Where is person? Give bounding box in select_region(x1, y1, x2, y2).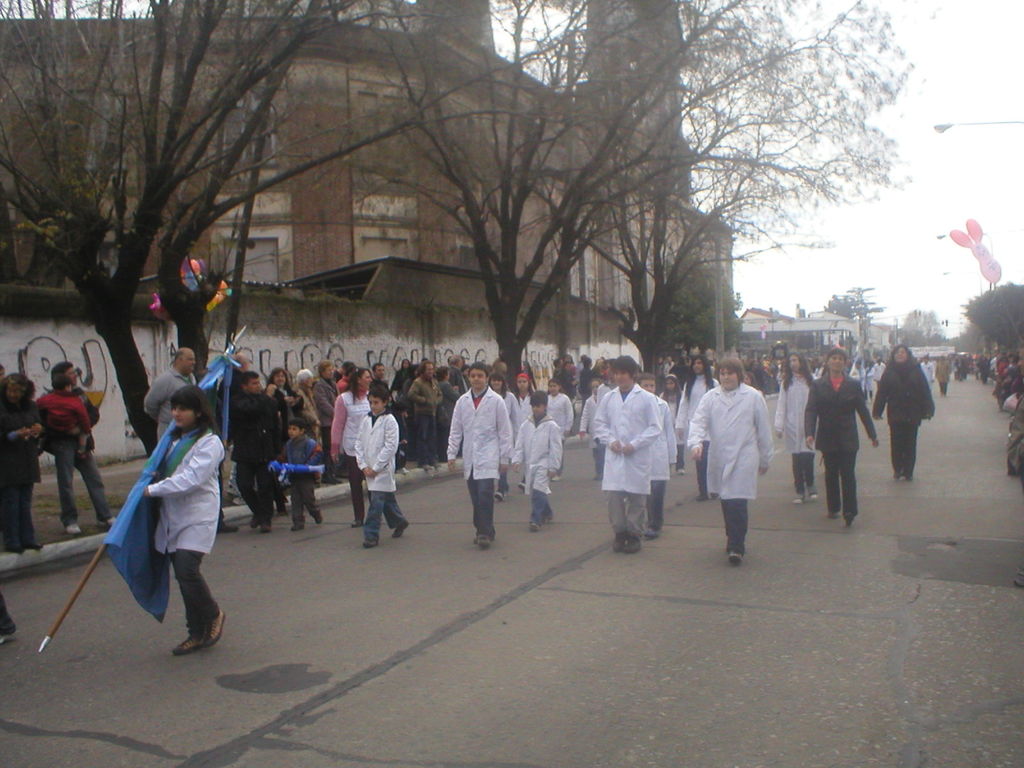
select_region(0, 372, 44, 552).
